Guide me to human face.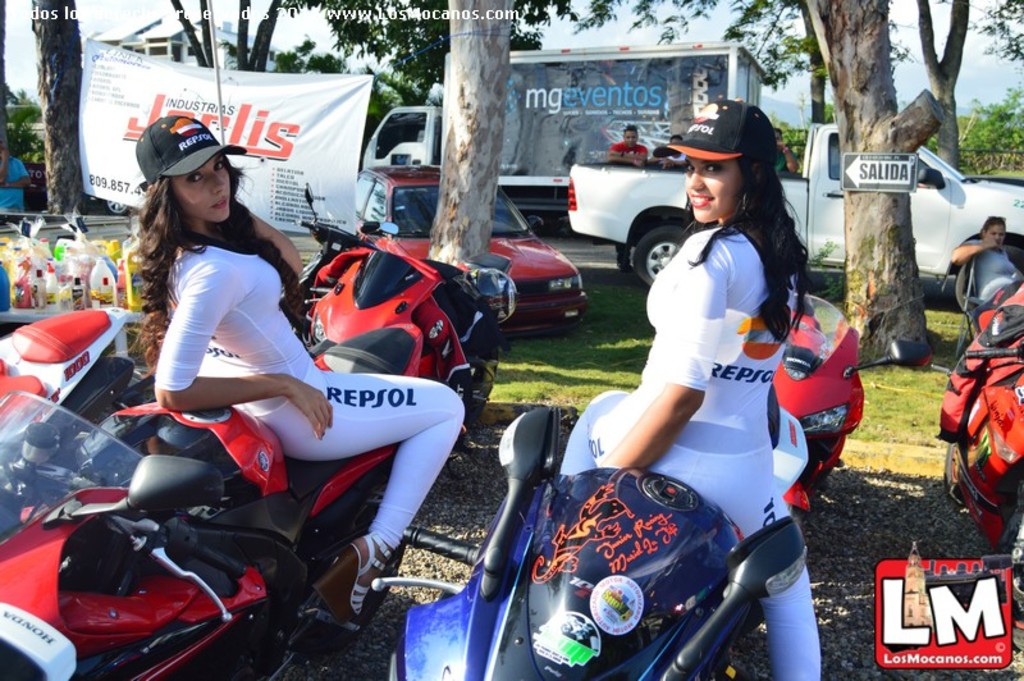
Guidance: left=984, top=224, right=1006, bottom=248.
